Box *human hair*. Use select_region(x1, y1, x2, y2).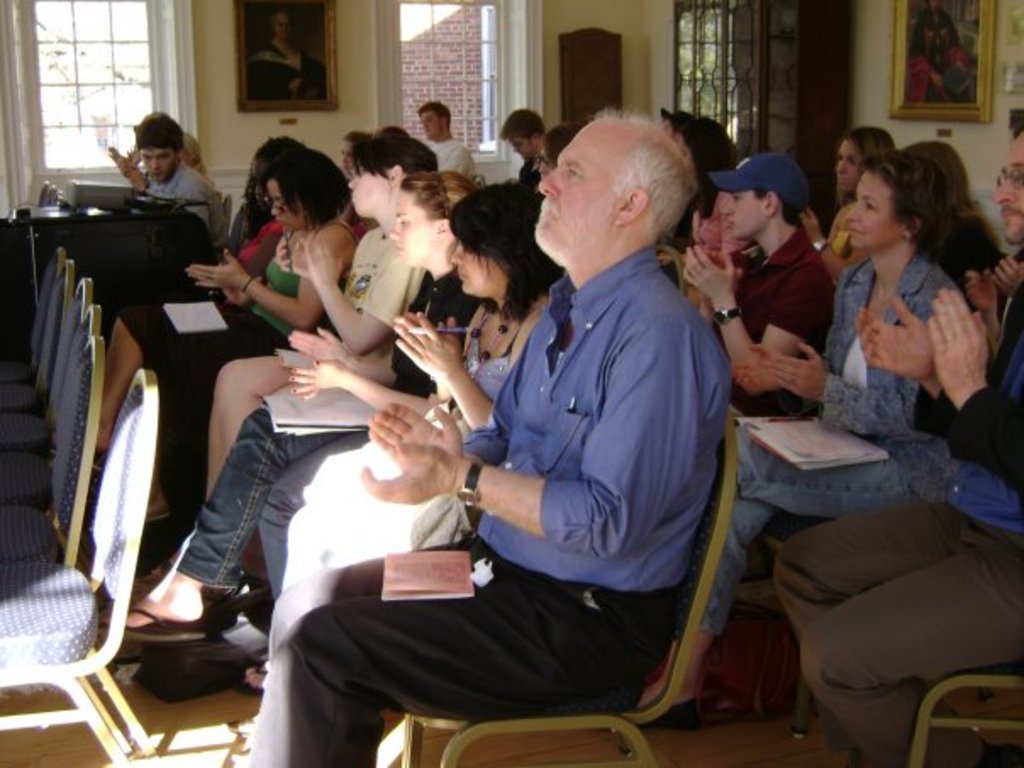
select_region(342, 131, 375, 149).
